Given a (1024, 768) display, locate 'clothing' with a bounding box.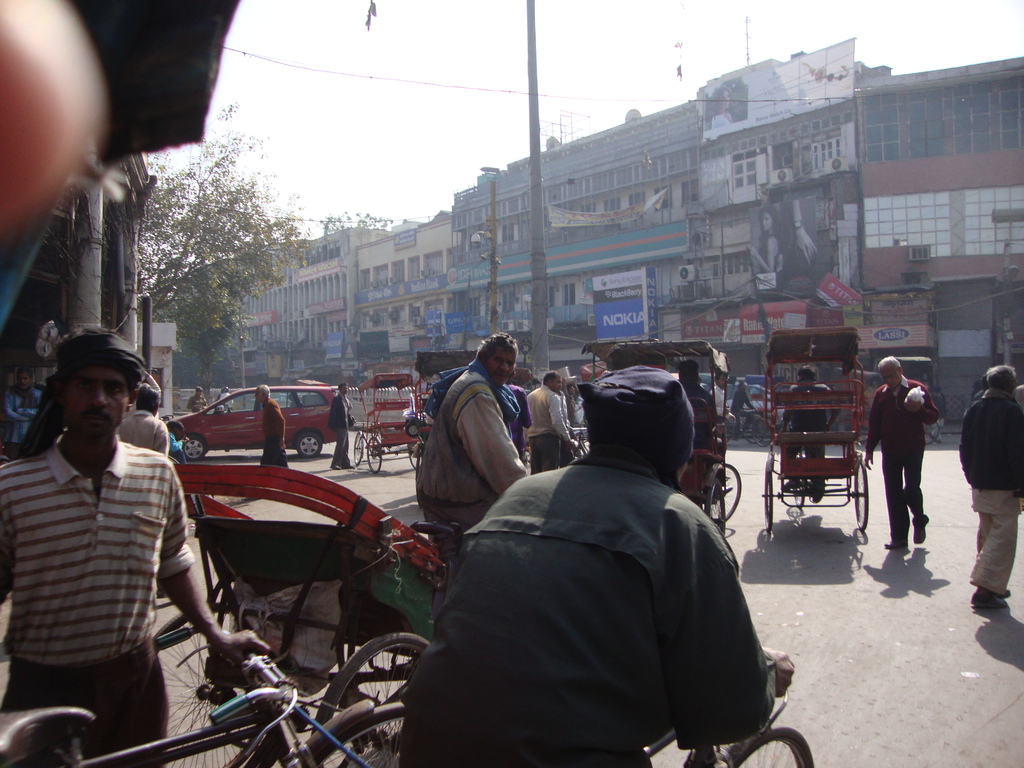
Located: [413, 345, 540, 570].
